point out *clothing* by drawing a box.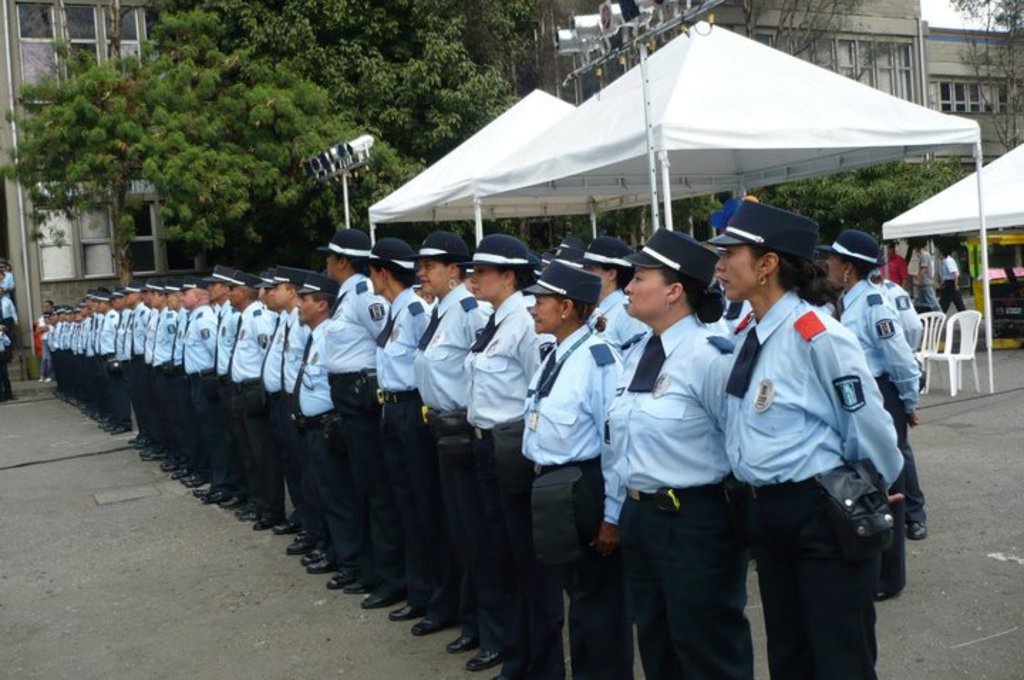
pyautogui.locateOnScreen(313, 270, 391, 596).
